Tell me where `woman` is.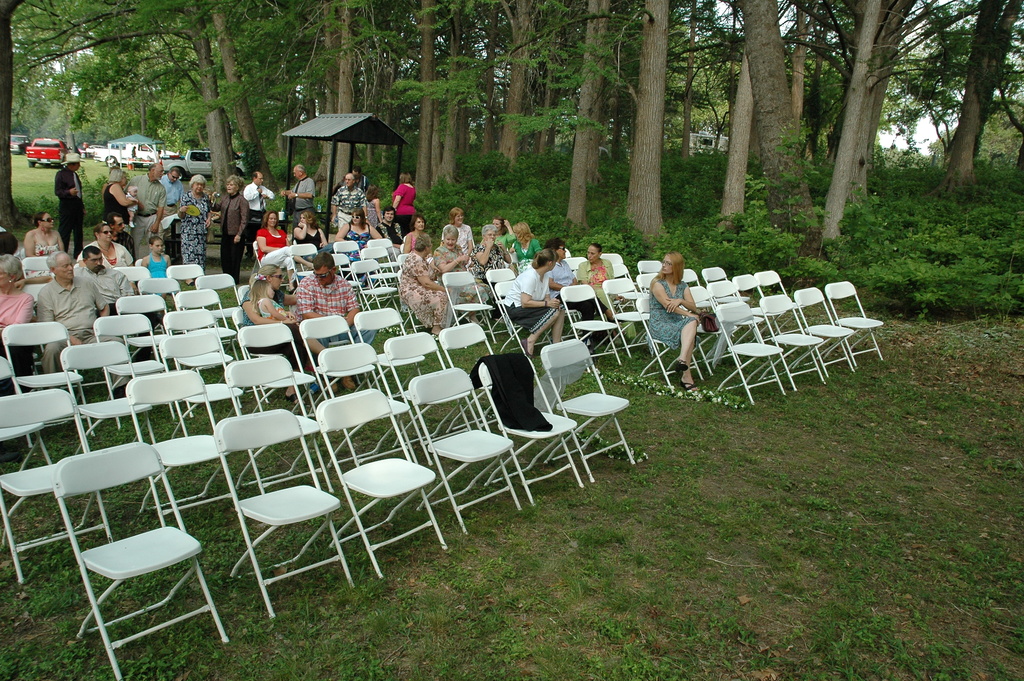
`woman` is at 334:203:380:258.
